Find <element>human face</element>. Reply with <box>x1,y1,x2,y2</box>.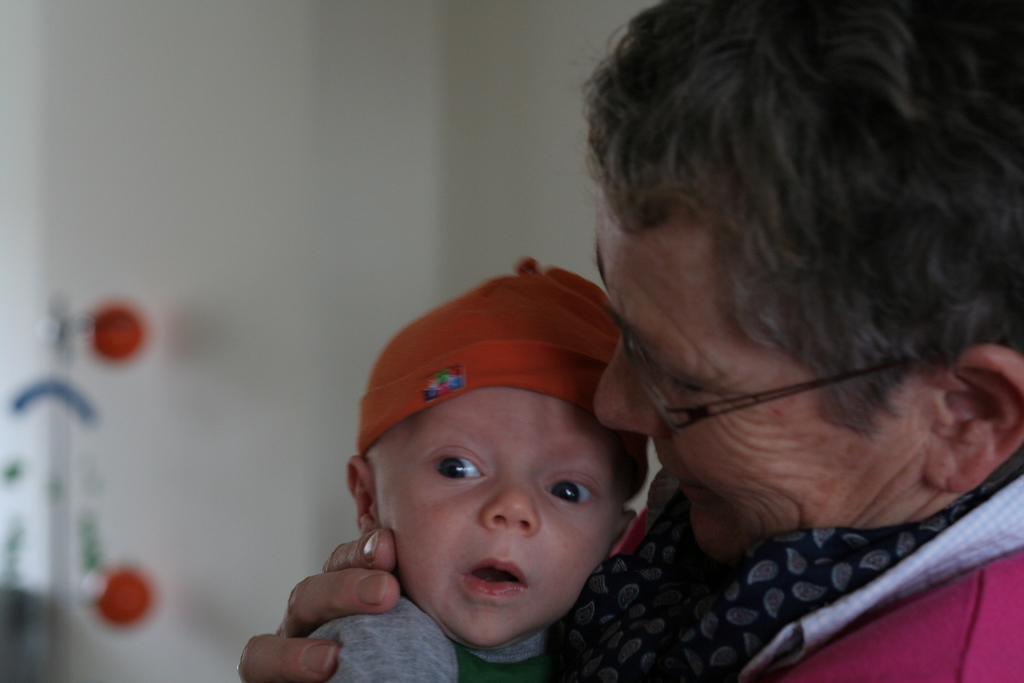
<box>376,388,624,646</box>.
